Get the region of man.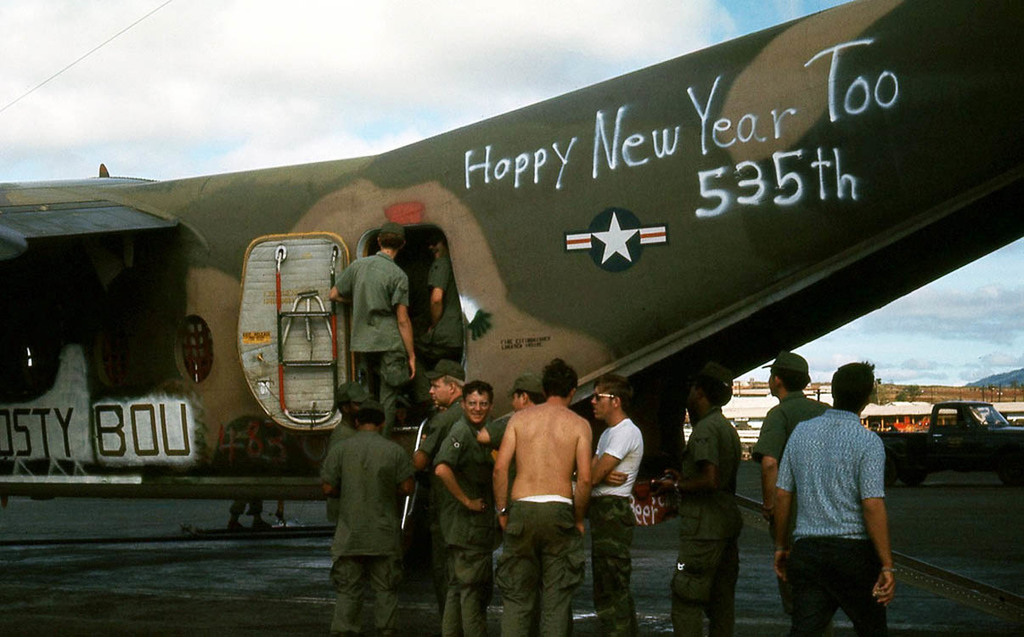
(774, 358, 897, 636).
